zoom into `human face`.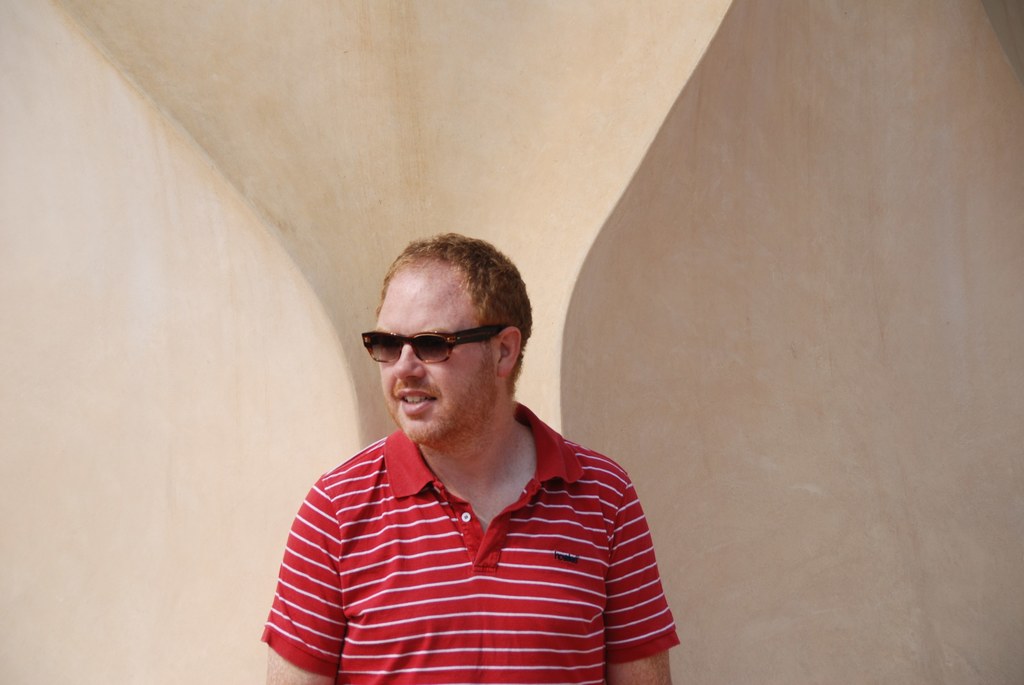
Zoom target: 378,259,500,446.
